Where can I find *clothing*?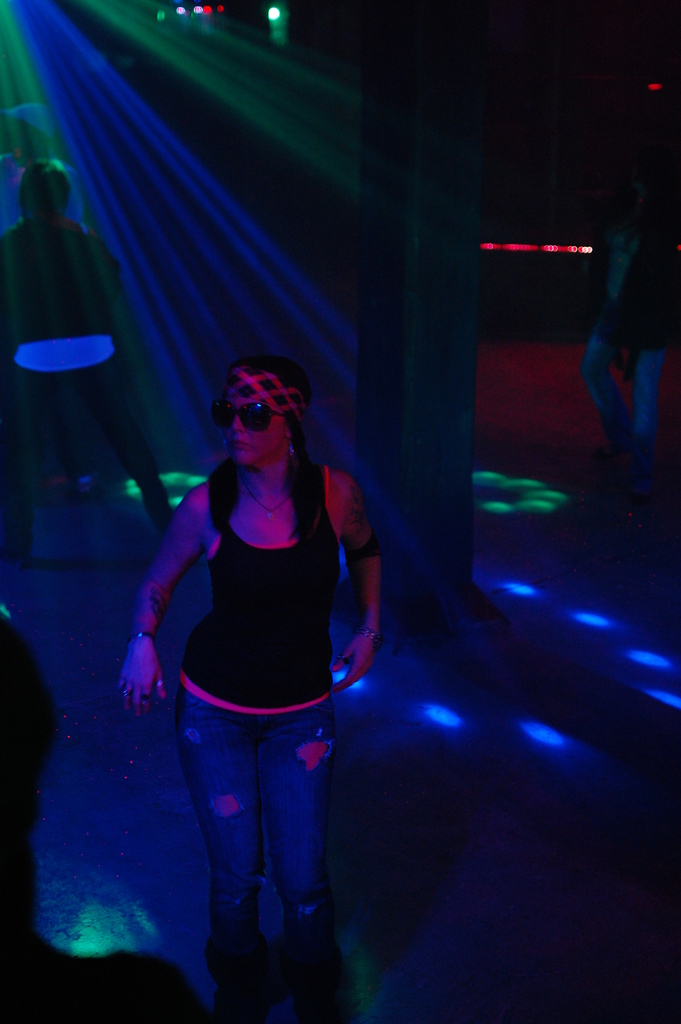
You can find it at Rect(136, 426, 375, 894).
